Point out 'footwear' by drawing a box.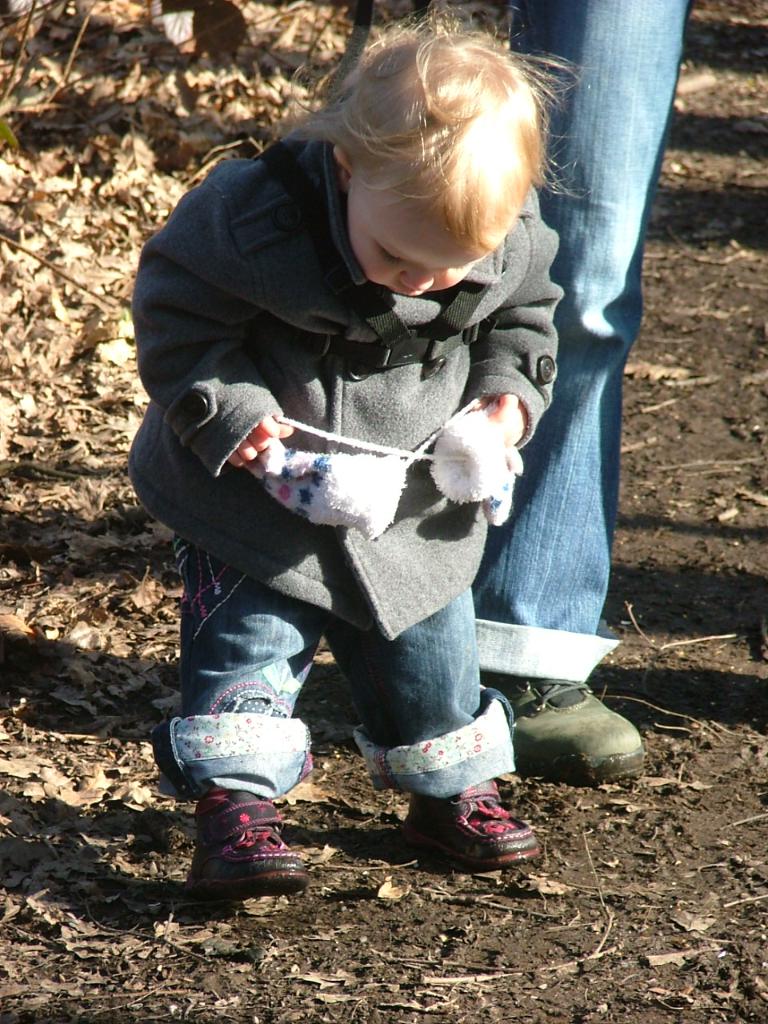
detection(188, 783, 313, 899).
